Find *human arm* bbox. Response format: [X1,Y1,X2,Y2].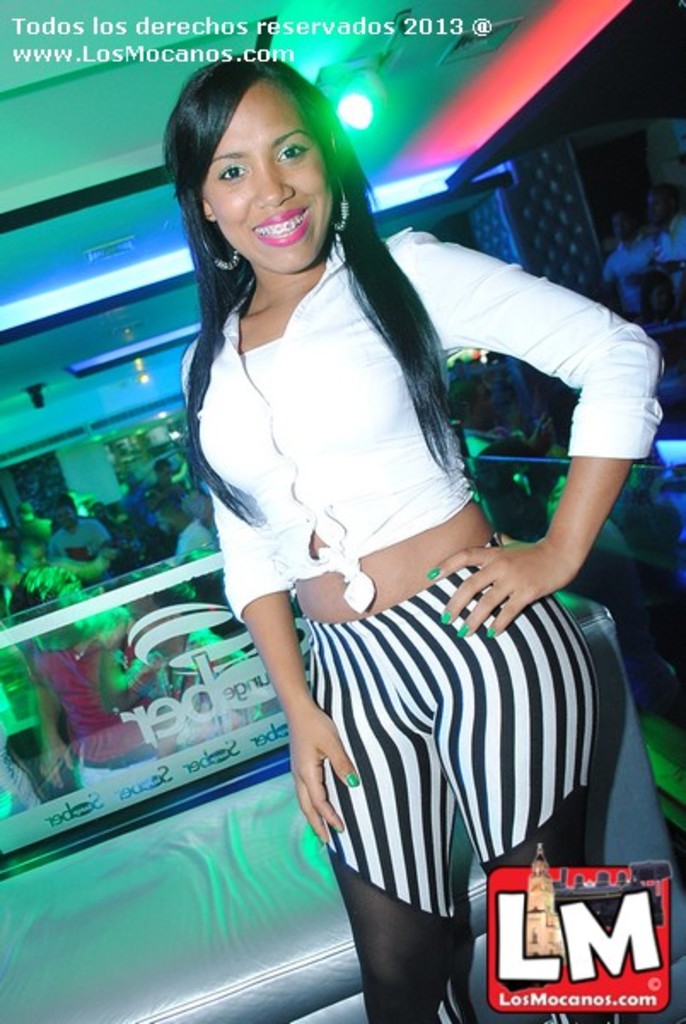
[432,266,662,655].
